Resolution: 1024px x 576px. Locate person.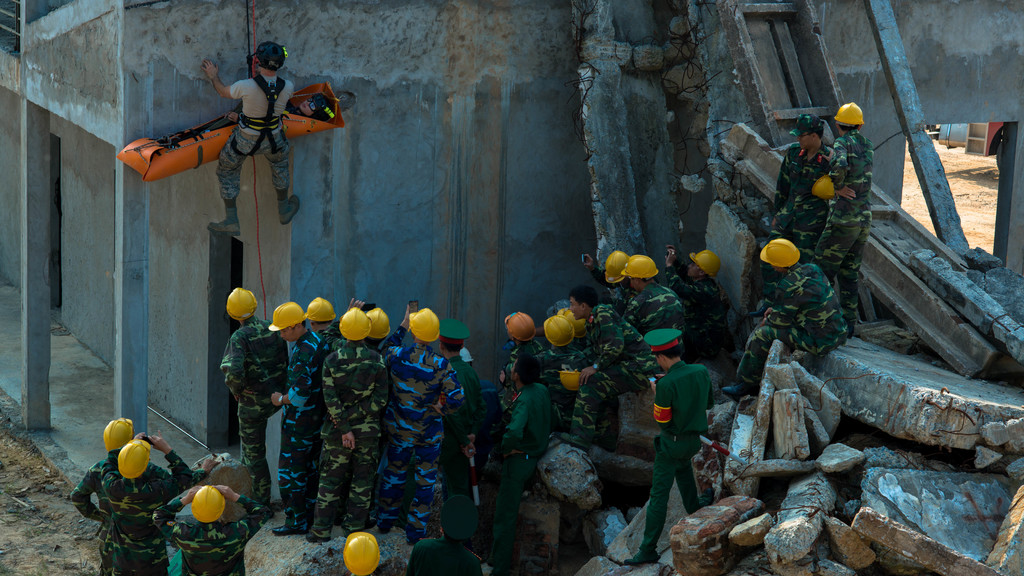
left=150, top=90, right=333, bottom=152.
